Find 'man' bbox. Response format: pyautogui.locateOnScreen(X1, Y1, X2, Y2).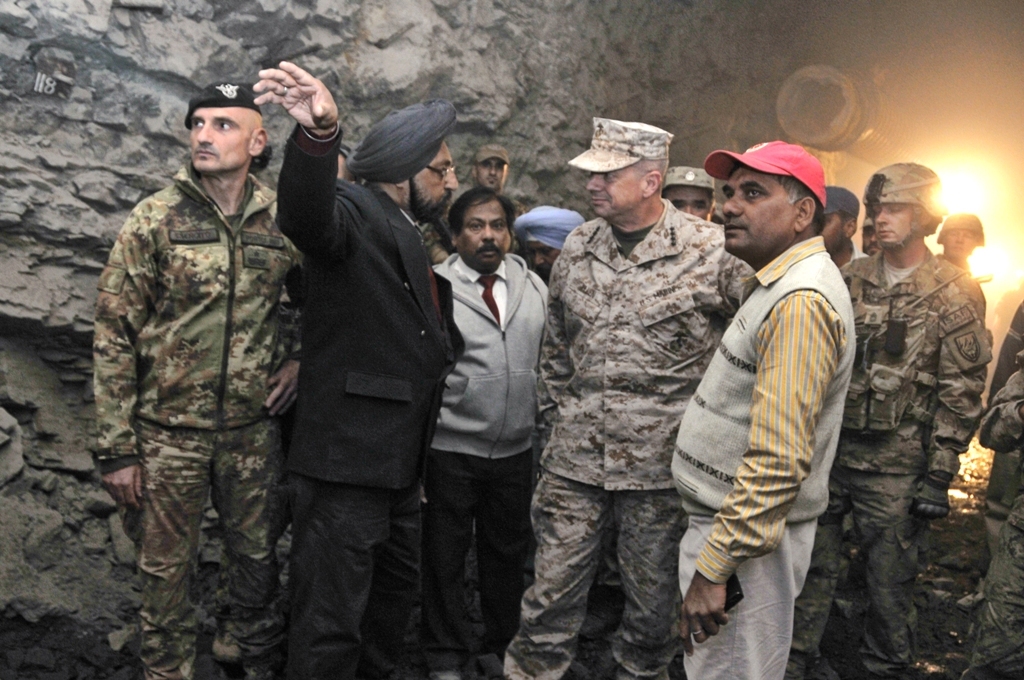
pyautogui.locateOnScreen(515, 208, 592, 283).
